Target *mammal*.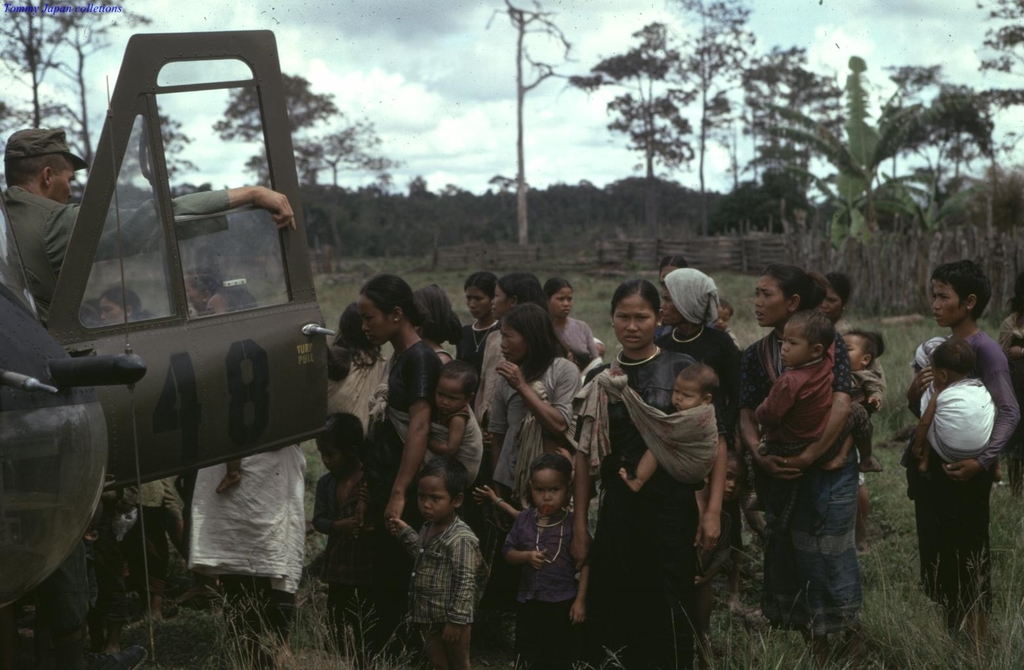
Target region: BBox(0, 121, 302, 669).
